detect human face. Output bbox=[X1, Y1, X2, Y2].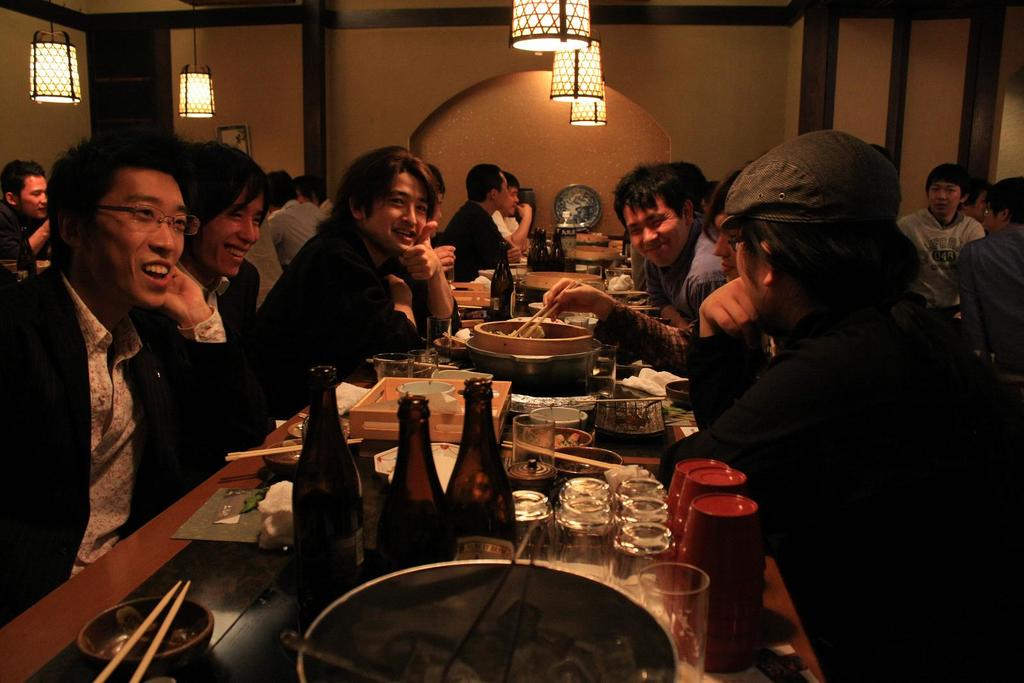
bbox=[739, 230, 769, 334].
